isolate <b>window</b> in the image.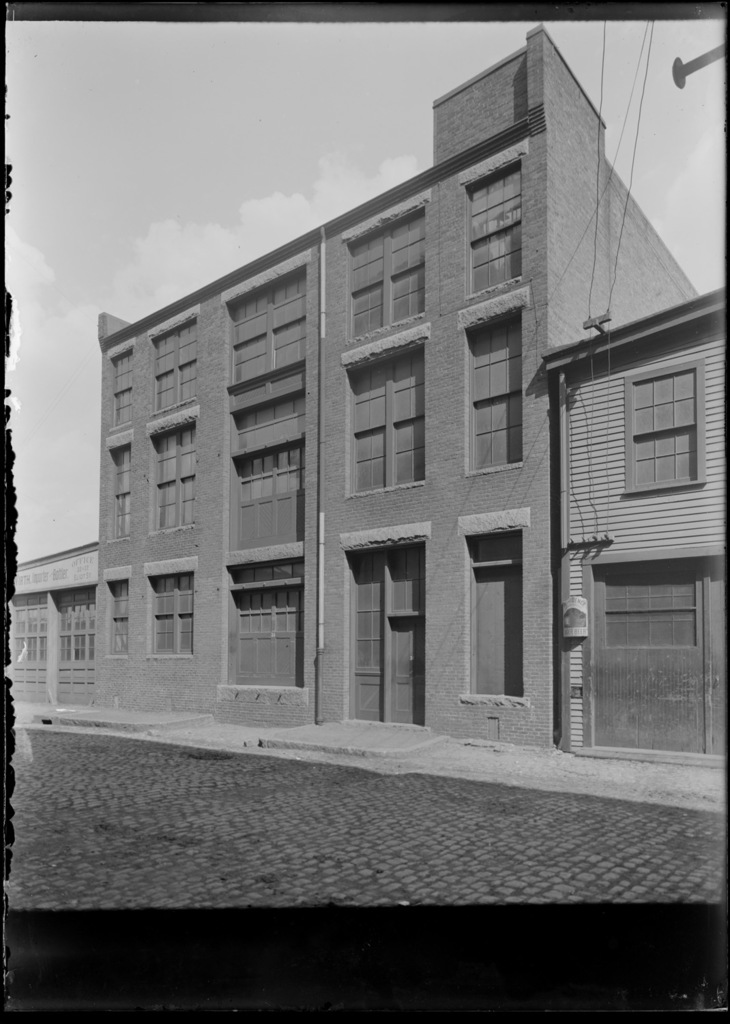
Isolated region: bbox=(157, 423, 204, 537).
